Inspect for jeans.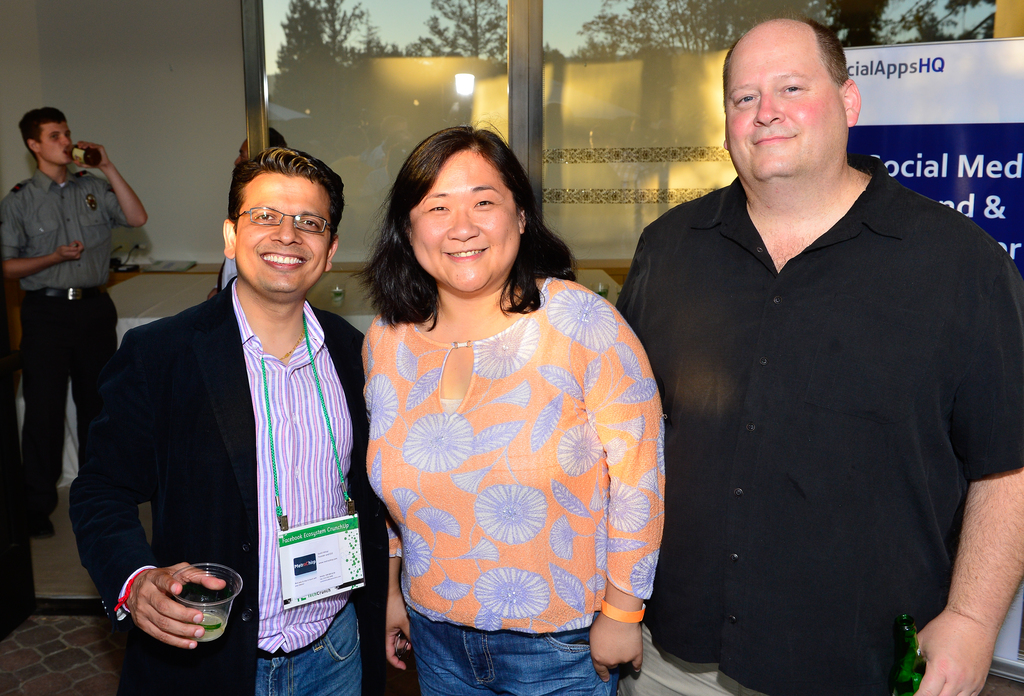
Inspection: l=405, t=606, r=620, b=695.
